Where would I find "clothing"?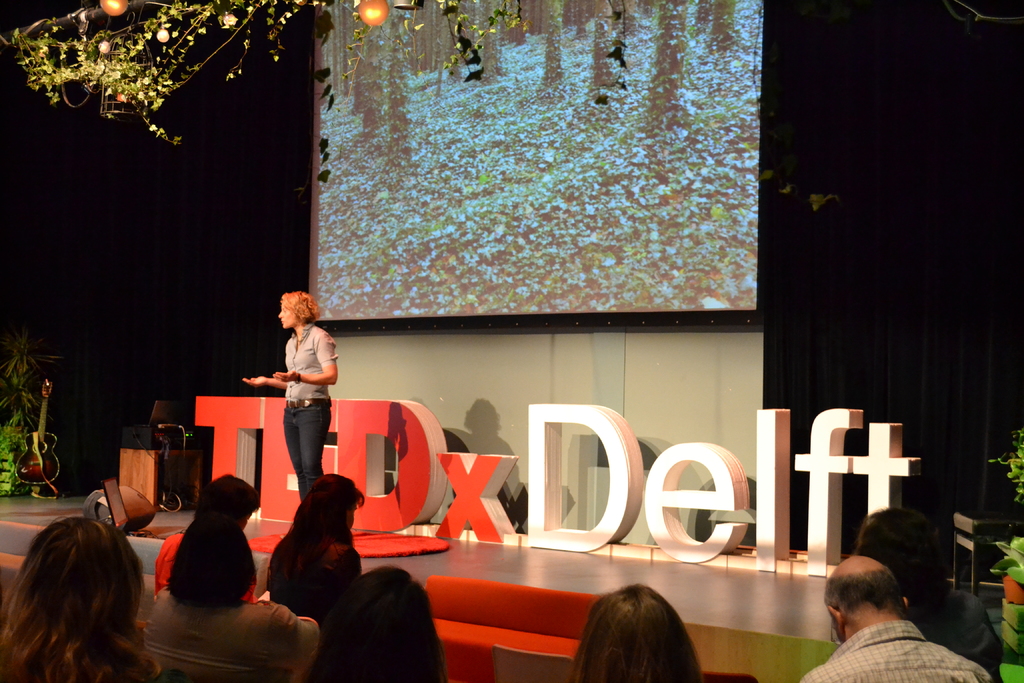
At detection(787, 616, 994, 682).
